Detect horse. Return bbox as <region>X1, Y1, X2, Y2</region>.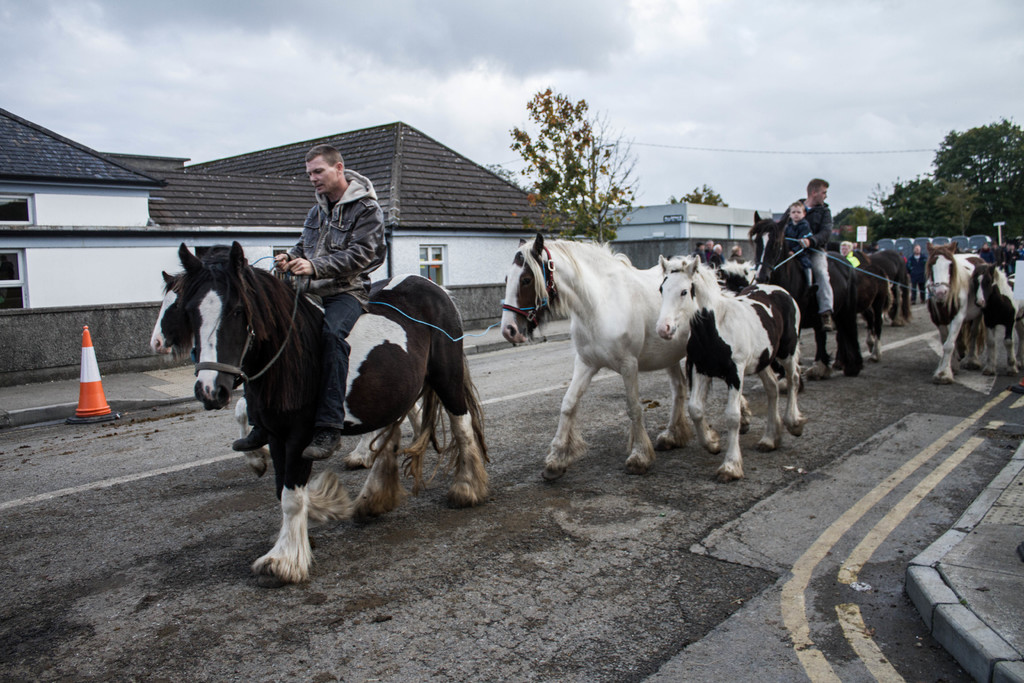
<region>656, 252, 803, 482</region>.
